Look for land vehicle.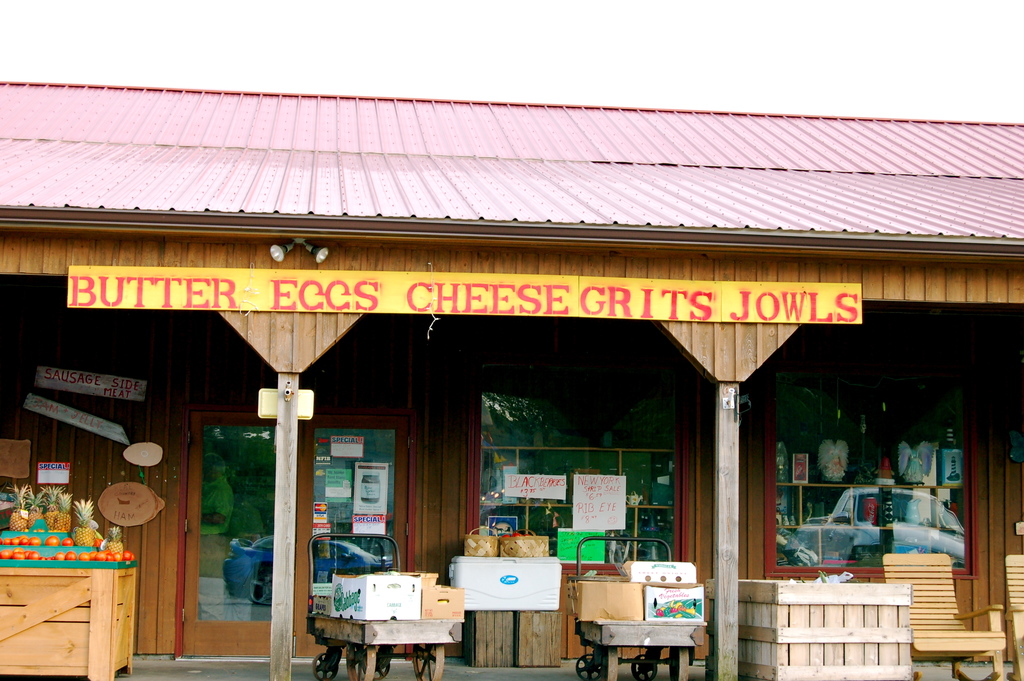
Found: region(225, 533, 389, 606).
